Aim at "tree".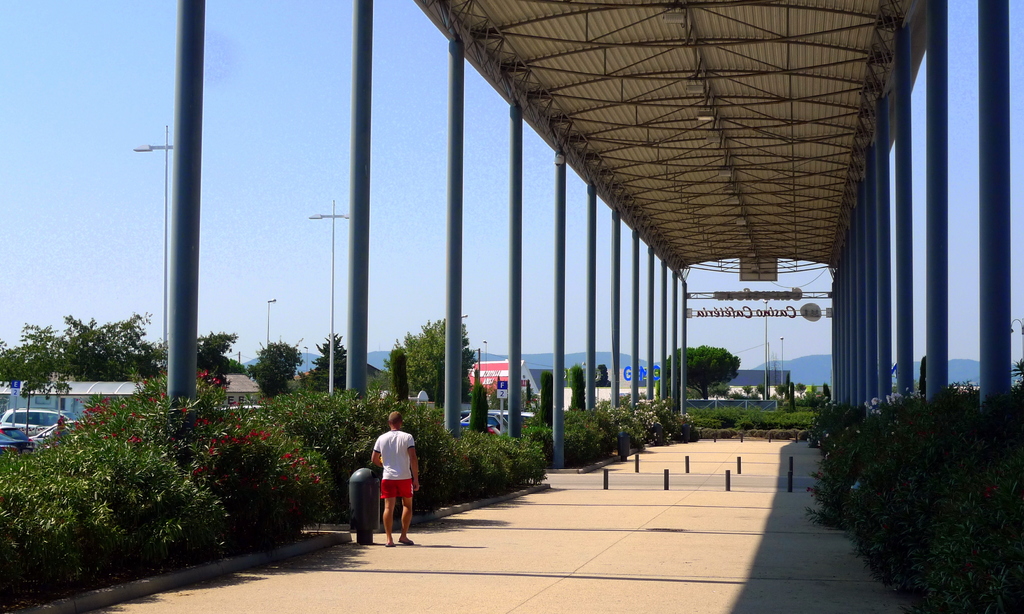
Aimed at [664, 344, 743, 401].
